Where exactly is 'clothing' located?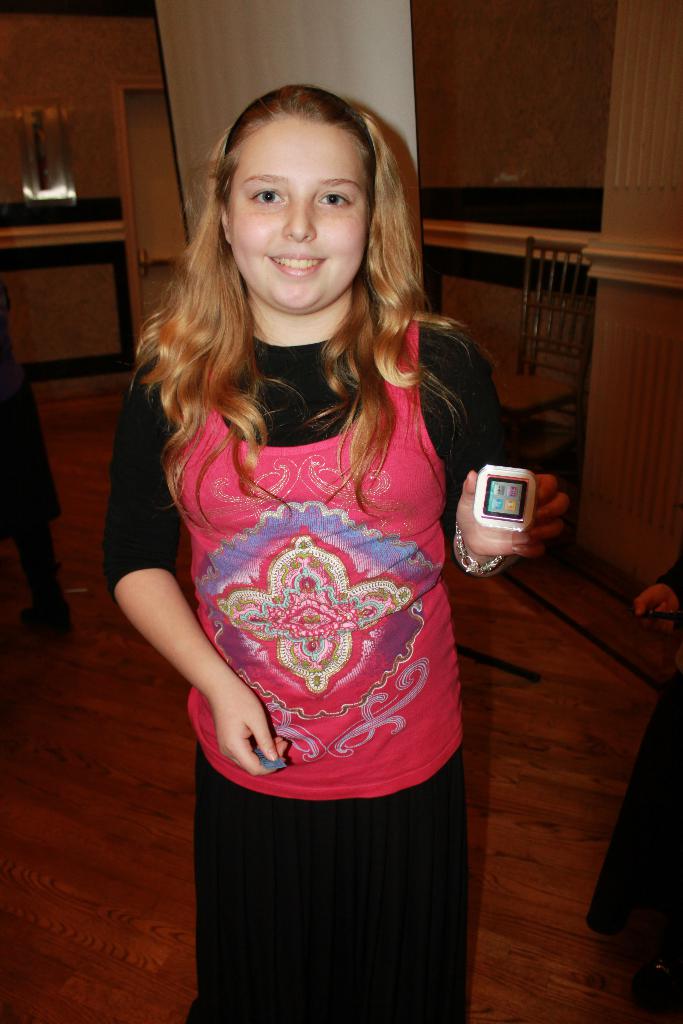
Its bounding box is (x1=150, y1=243, x2=459, y2=935).
